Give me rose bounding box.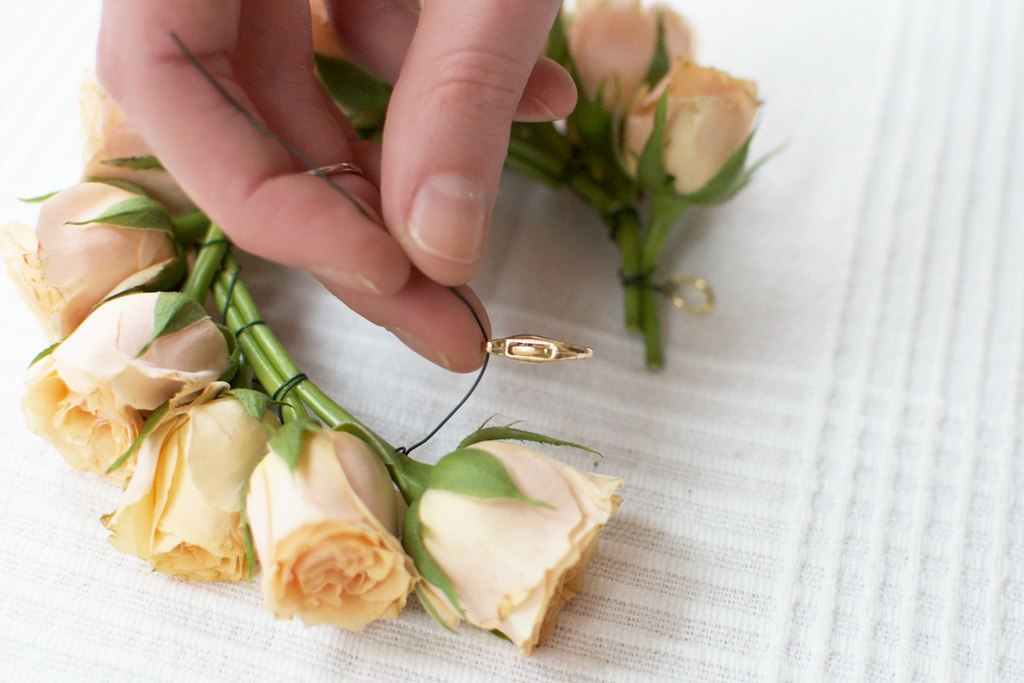
left=404, top=440, right=623, bottom=659.
